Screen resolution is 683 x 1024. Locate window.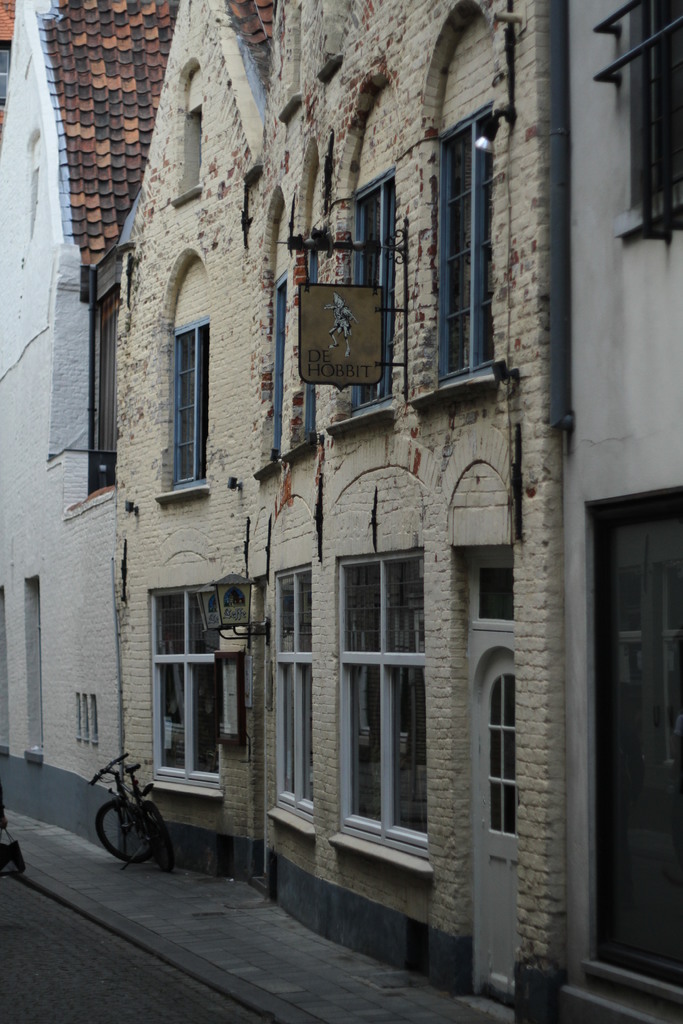
box=[22, 578, 36, 755].
